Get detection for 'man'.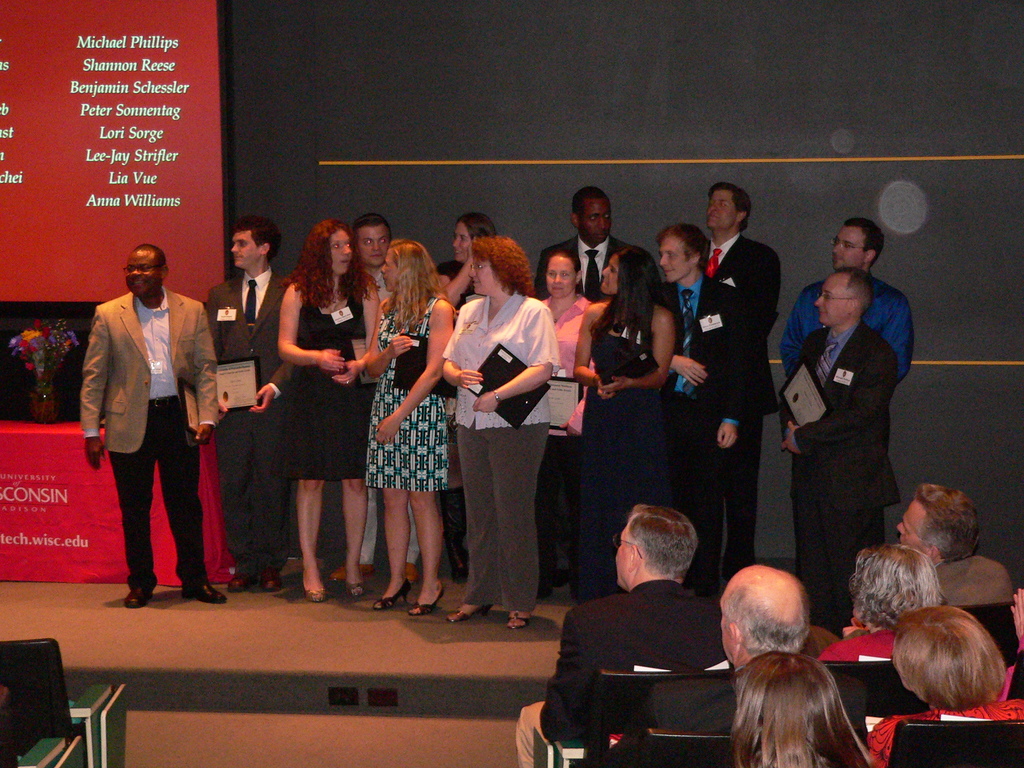
Detection: <region>610, 561, 873, 767</region>.
